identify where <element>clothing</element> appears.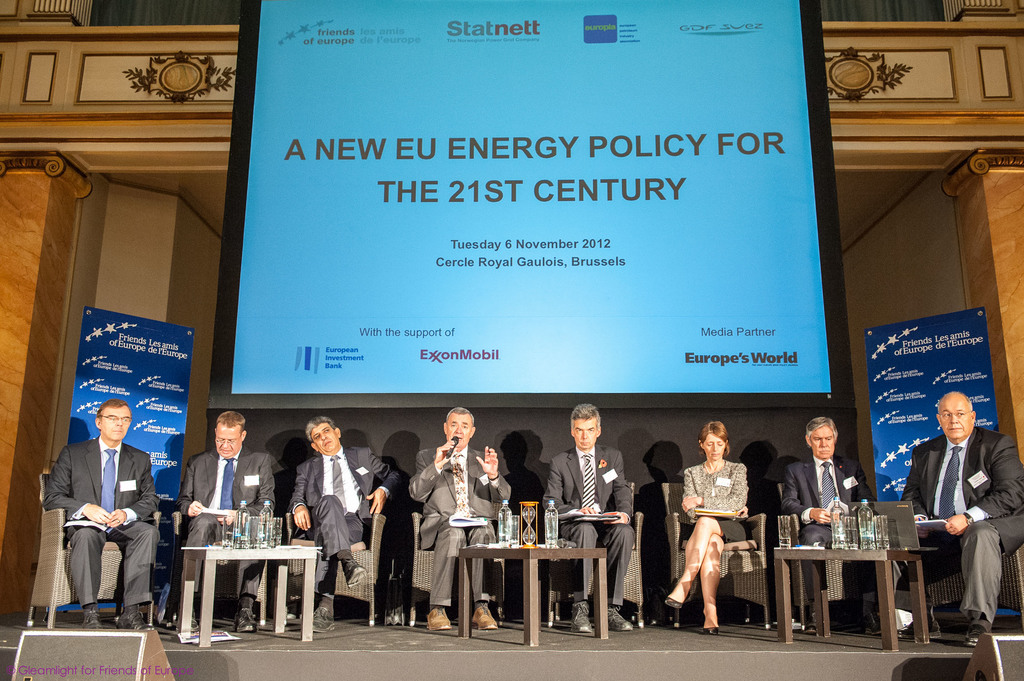
Appears at (left=784, top=460, right=874, bottom=591).
